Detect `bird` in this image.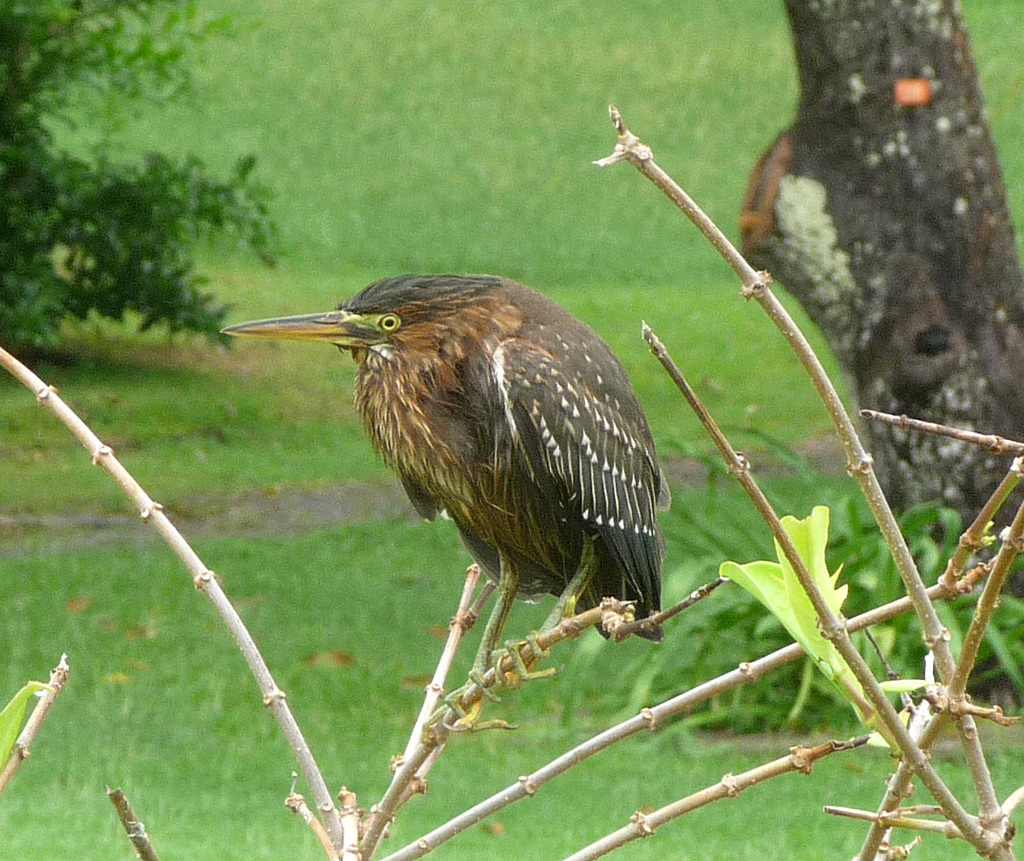
Detection: 220 262 665 644.
